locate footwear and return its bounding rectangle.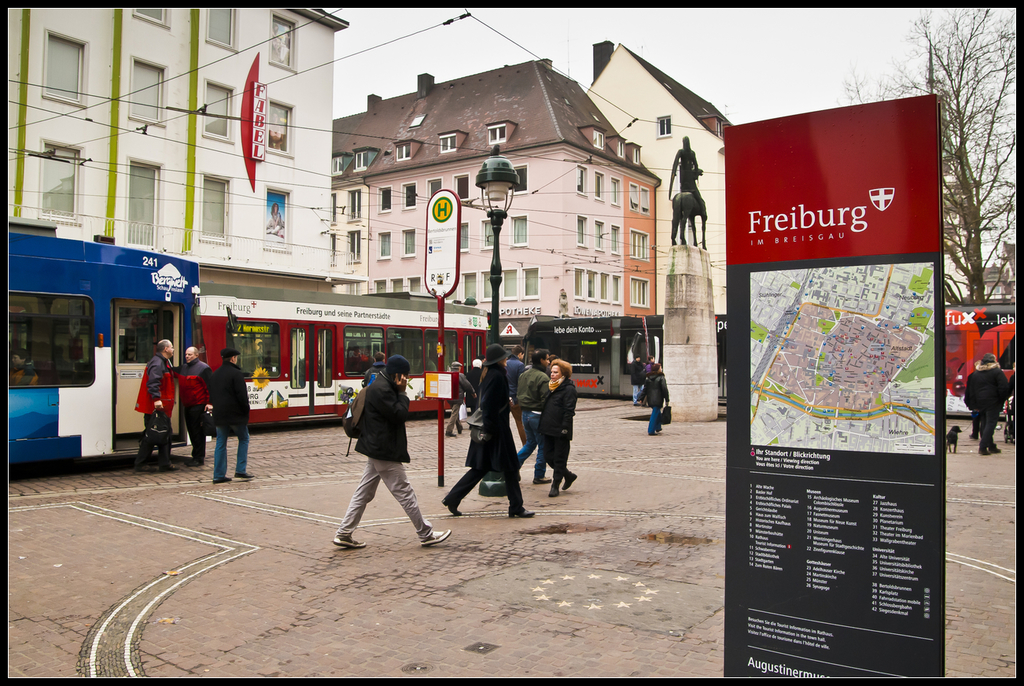
region(508, 509, 536, 520).
